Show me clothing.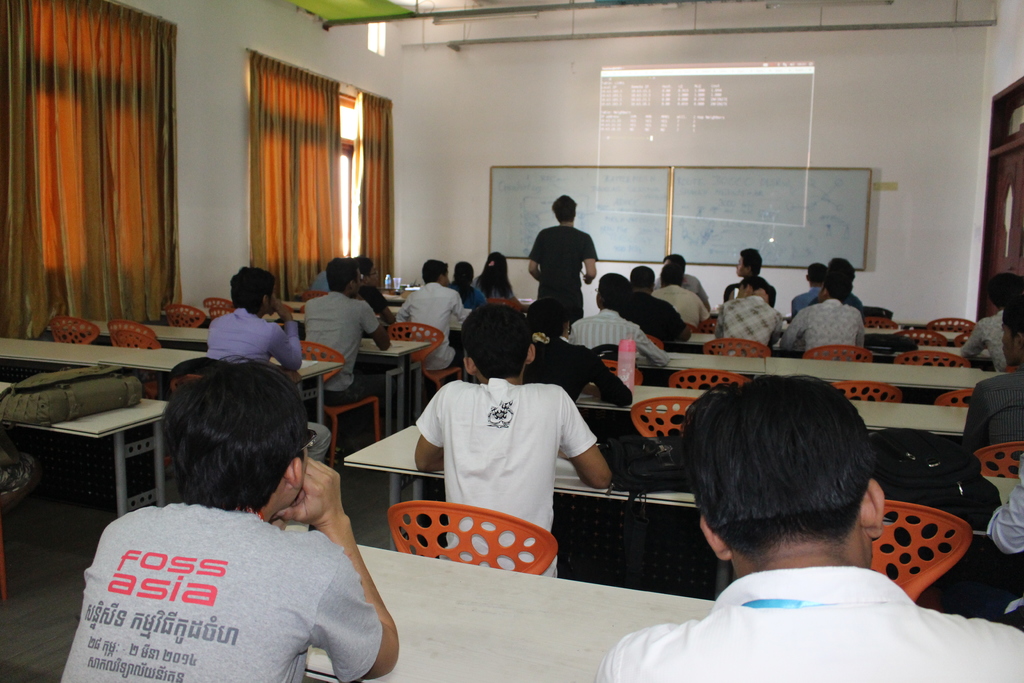
clothing is here: [x1=303, y1=291, x2=381, y2=407].
